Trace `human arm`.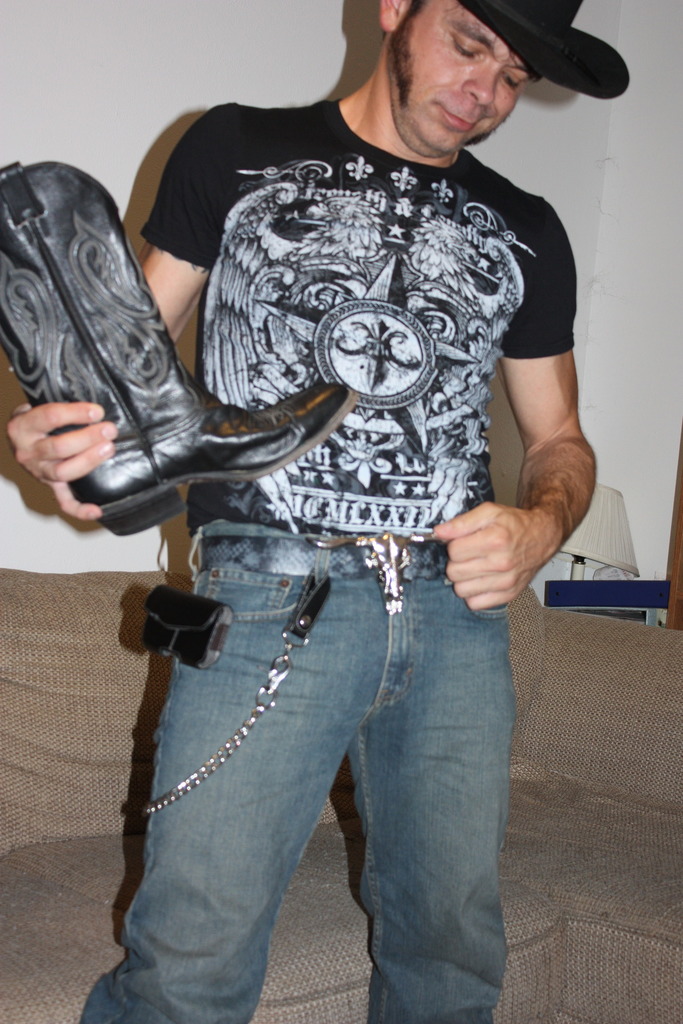
Traced to <box>441,124,615,598</box>.
